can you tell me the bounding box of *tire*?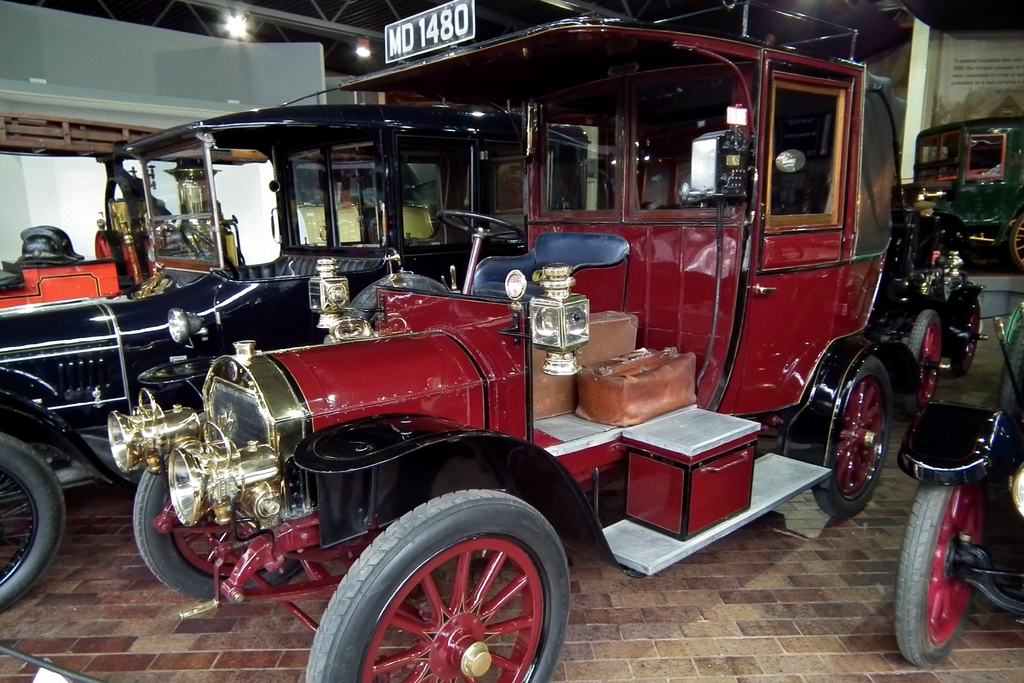
906/308/945/409.
